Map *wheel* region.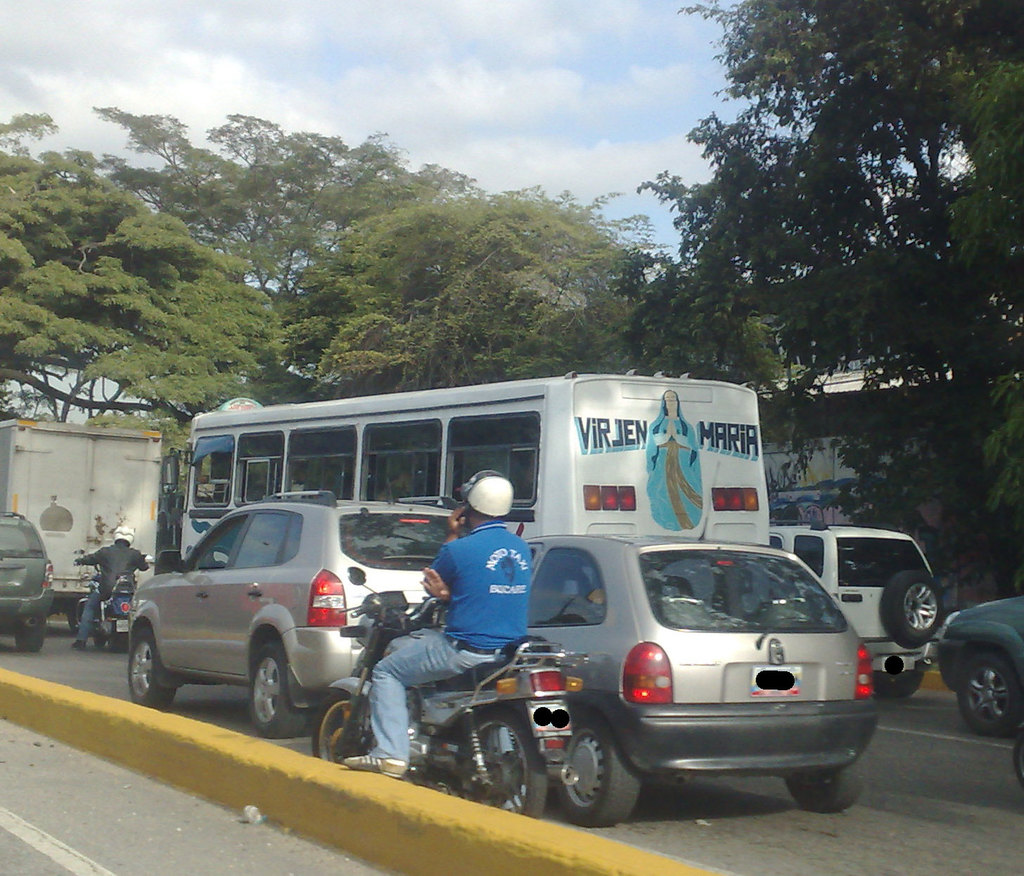
Mapped to bbox(877, 668, 923, 700).
